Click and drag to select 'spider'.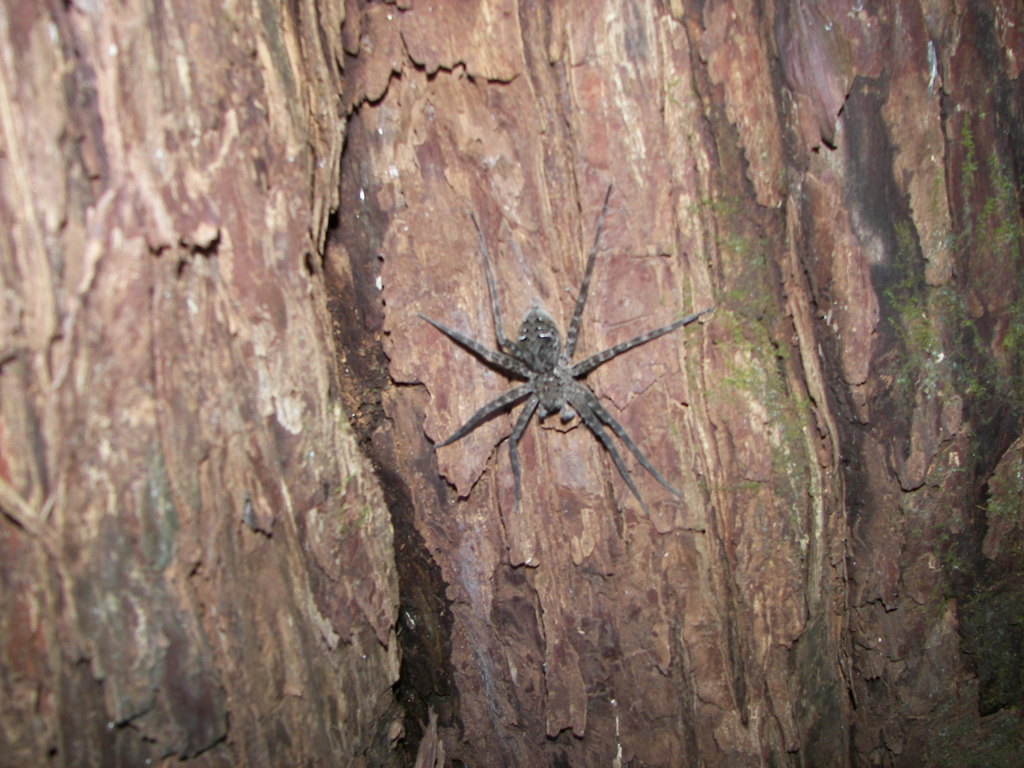
Selection: [x1=413, y1=185, x2=715, y2=521].
